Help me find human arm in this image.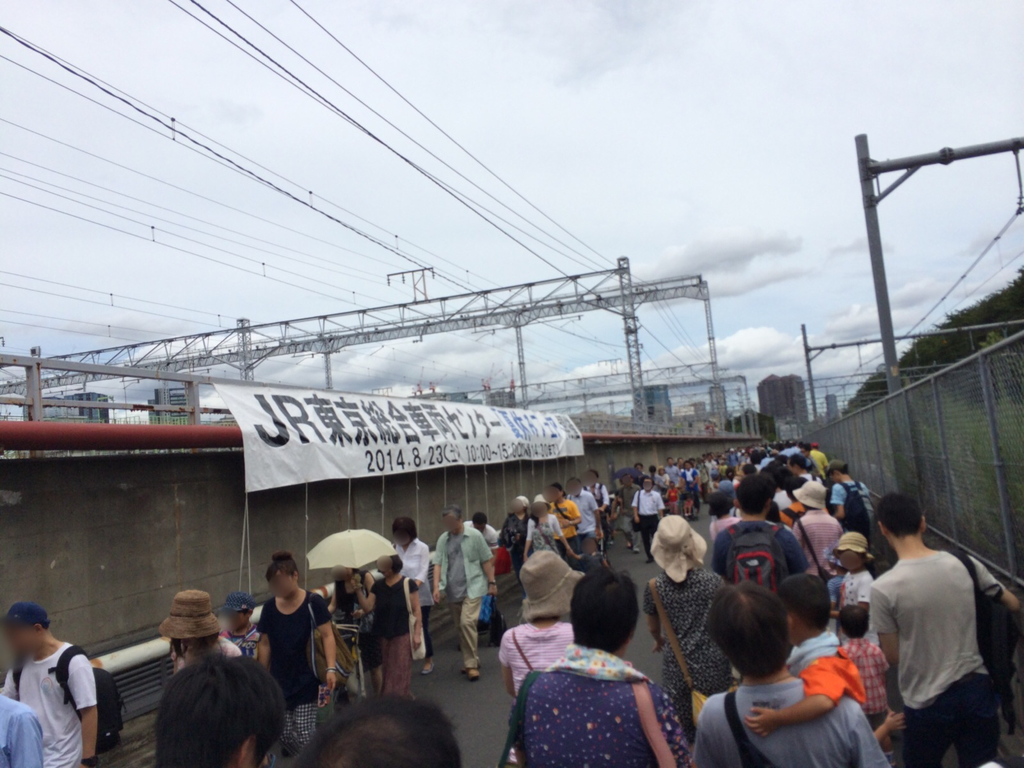
Found it: 652, 488, 668, 513.
